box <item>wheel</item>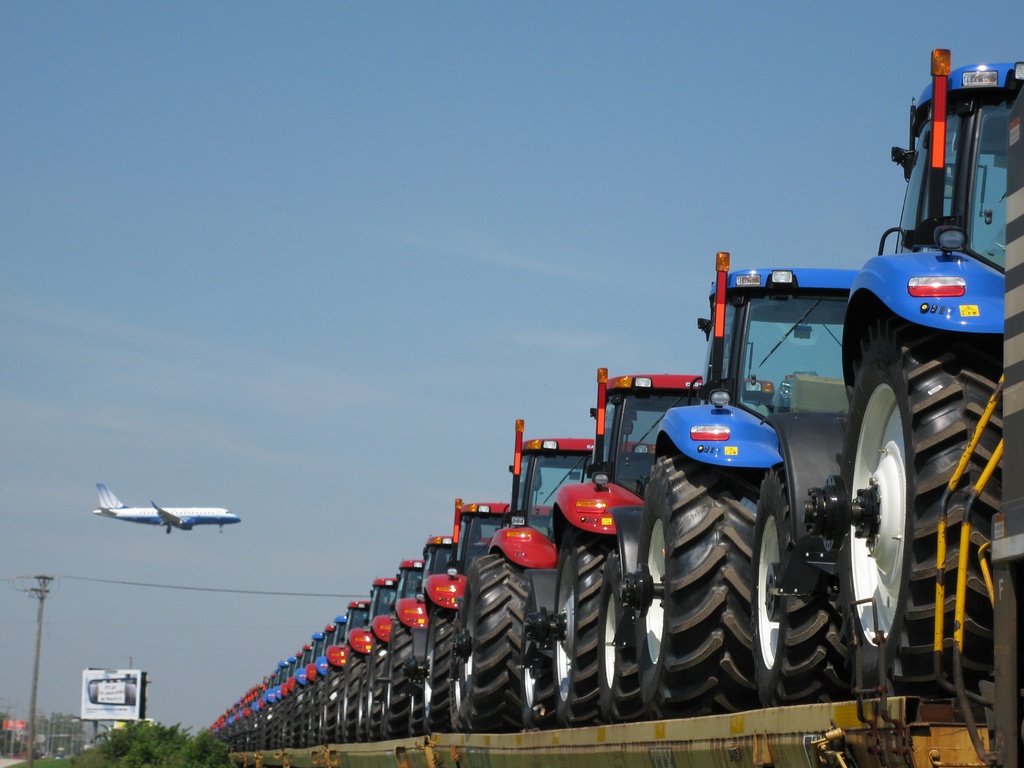
bbox=(596, 548, 641, 725)
